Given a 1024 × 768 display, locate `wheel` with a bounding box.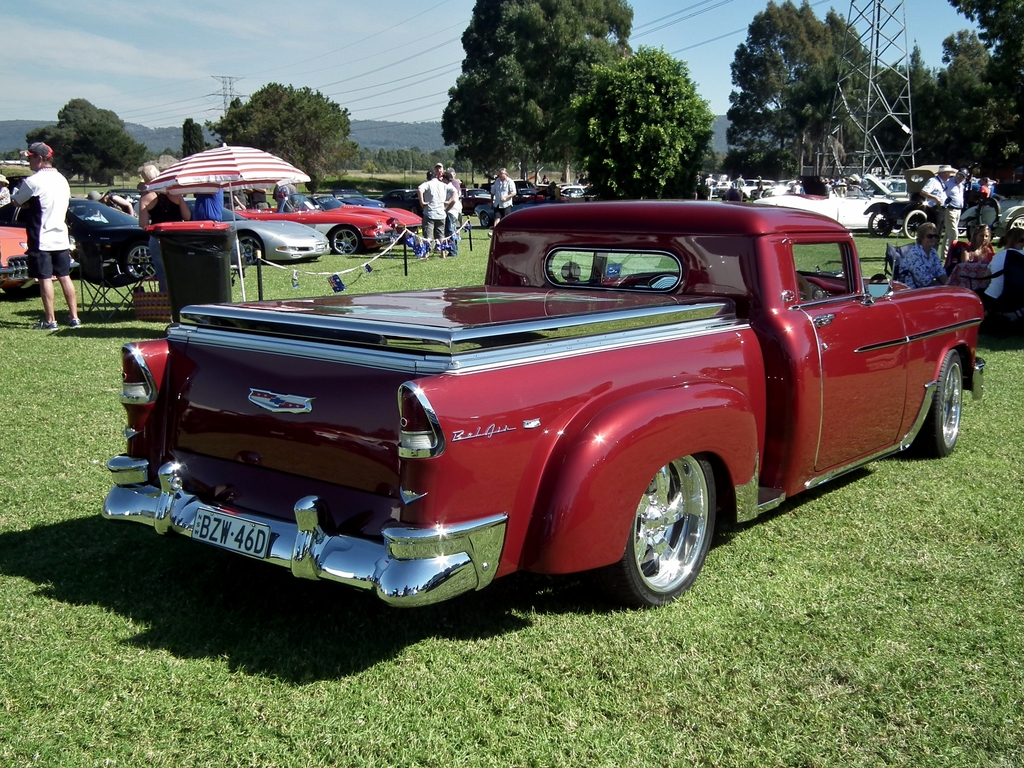
Located: crop(1005, 210, 1023, 230).
